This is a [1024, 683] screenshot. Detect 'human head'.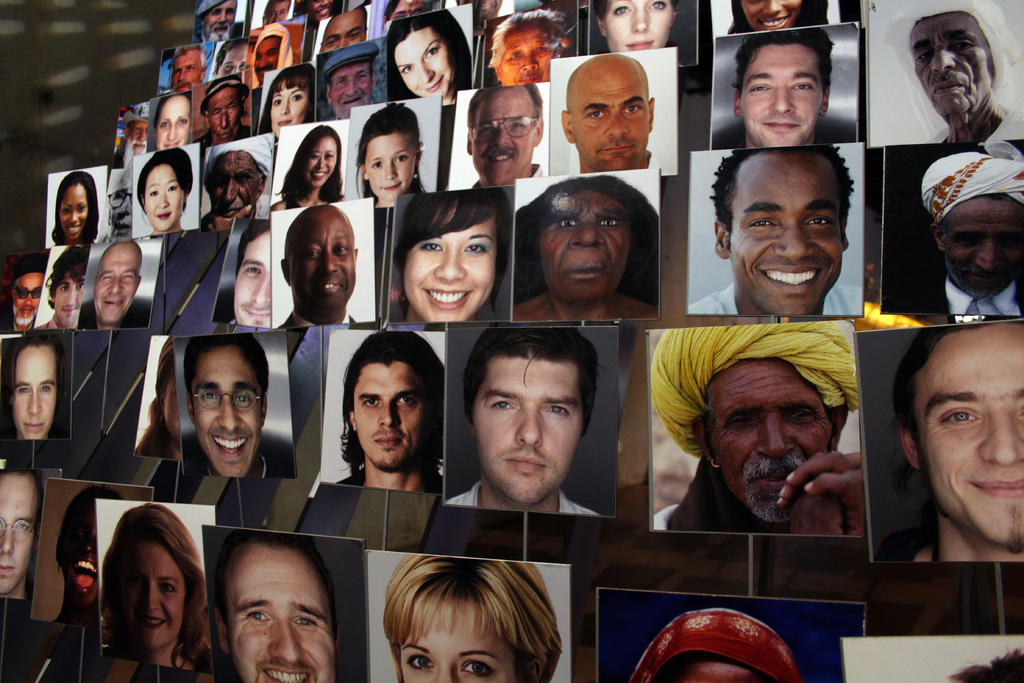
x1=211 y1=532 x2=342 y2=682.
